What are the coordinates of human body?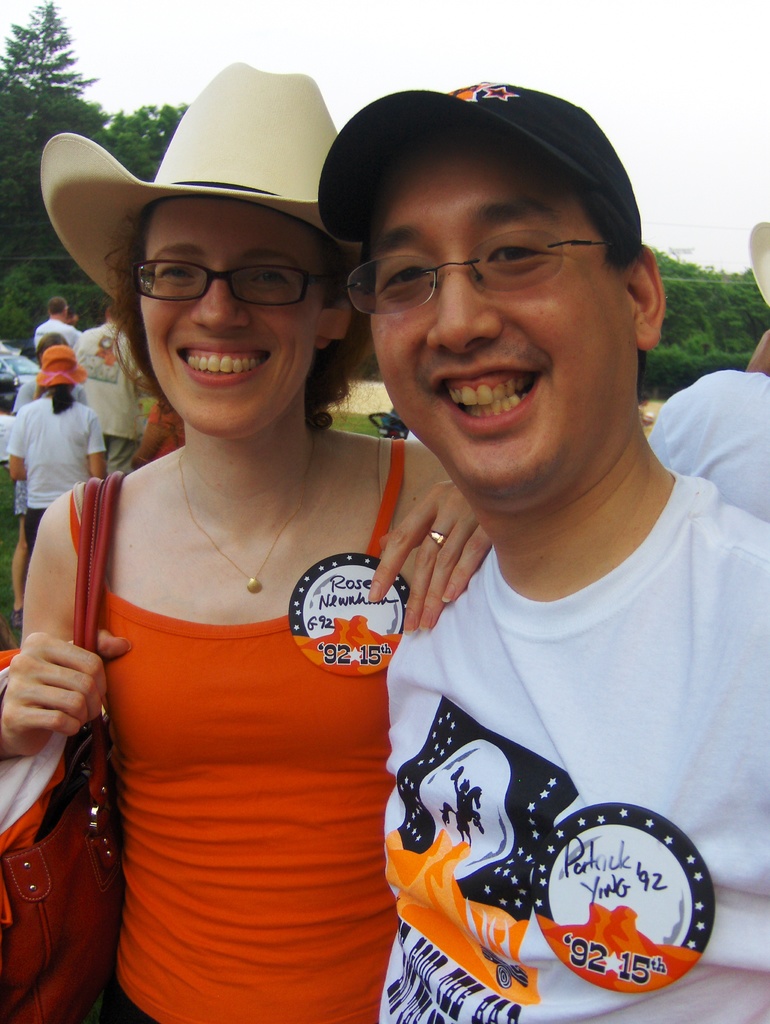
0/82/489/675.
